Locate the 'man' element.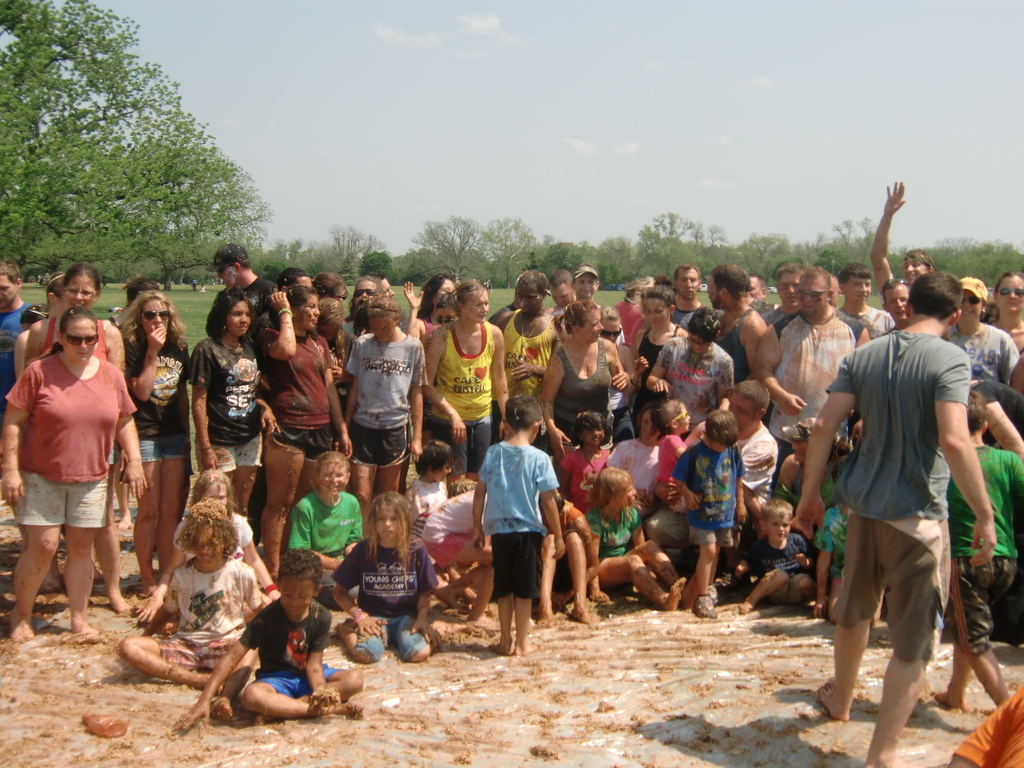
Element bbox: x1=755, y1=260, x2=861, y2=452.
